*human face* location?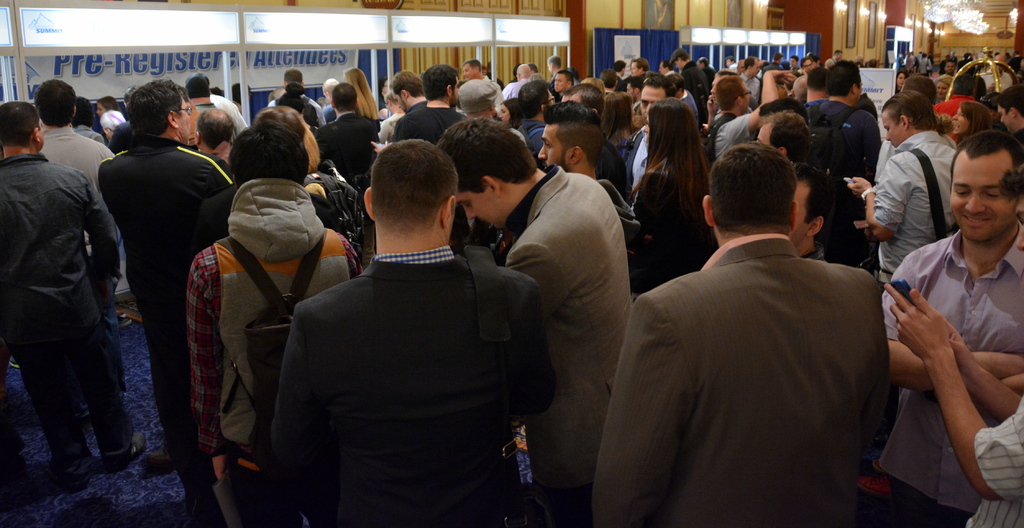
(801,59,813,72)
